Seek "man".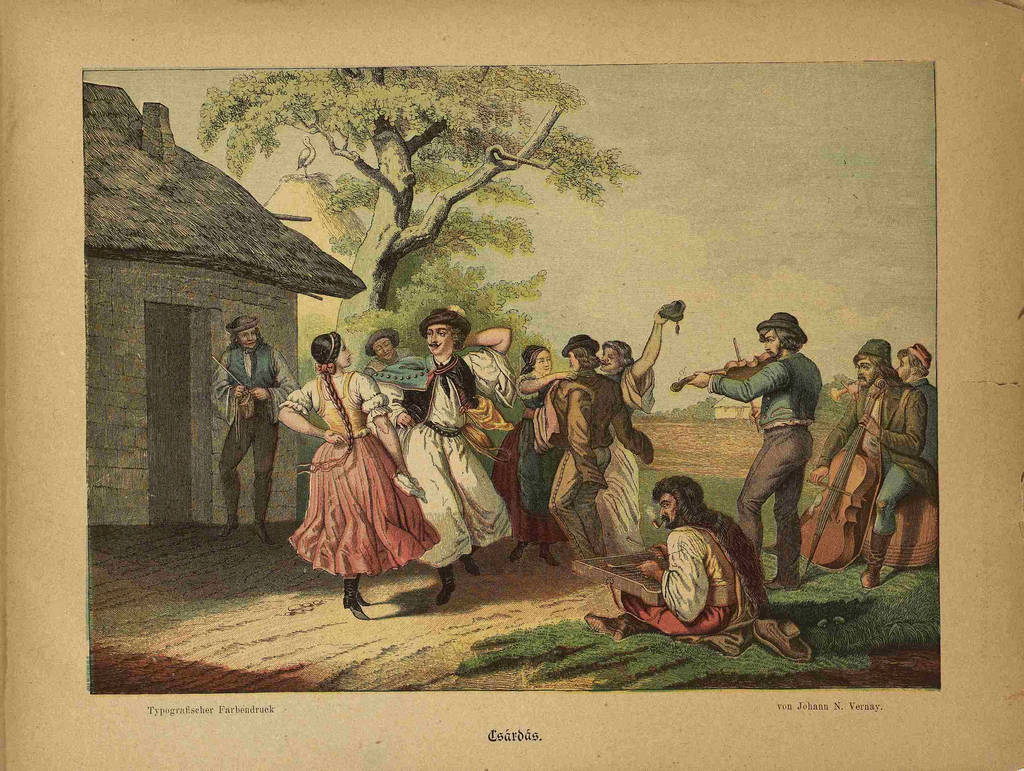
bbox=(522, 337, 656, 562).
